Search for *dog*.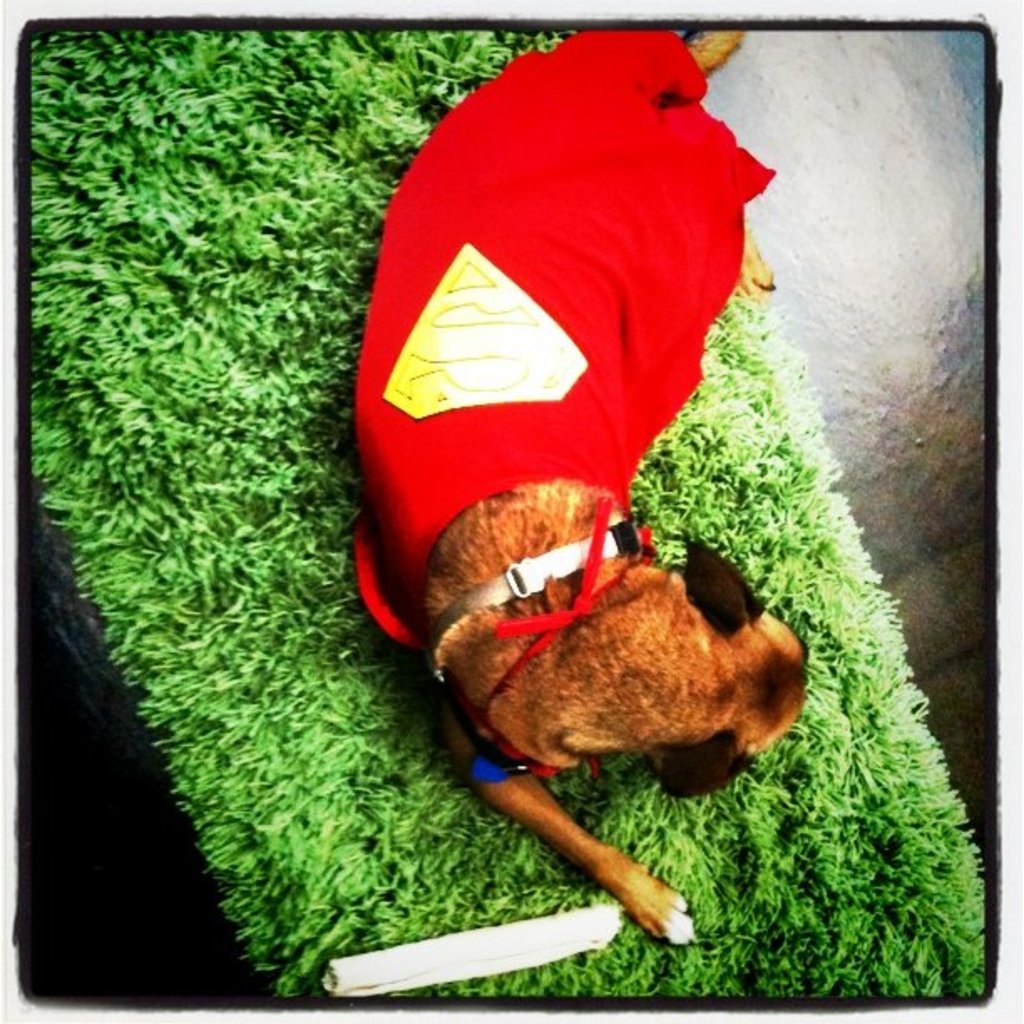
Found at {"x1": 356, "y1": 27, "x2": 815, "y2": 950}.
